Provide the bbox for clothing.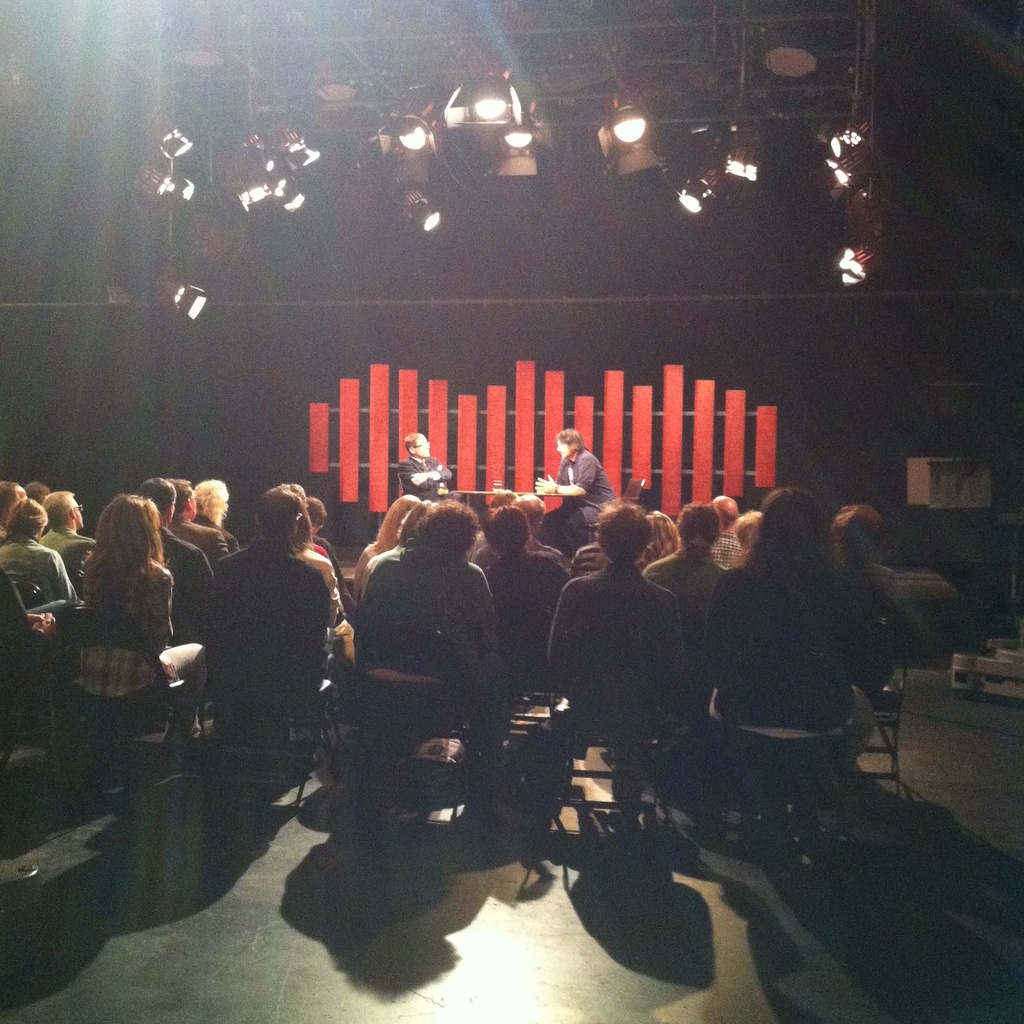
[166, 515, 225, 572].
